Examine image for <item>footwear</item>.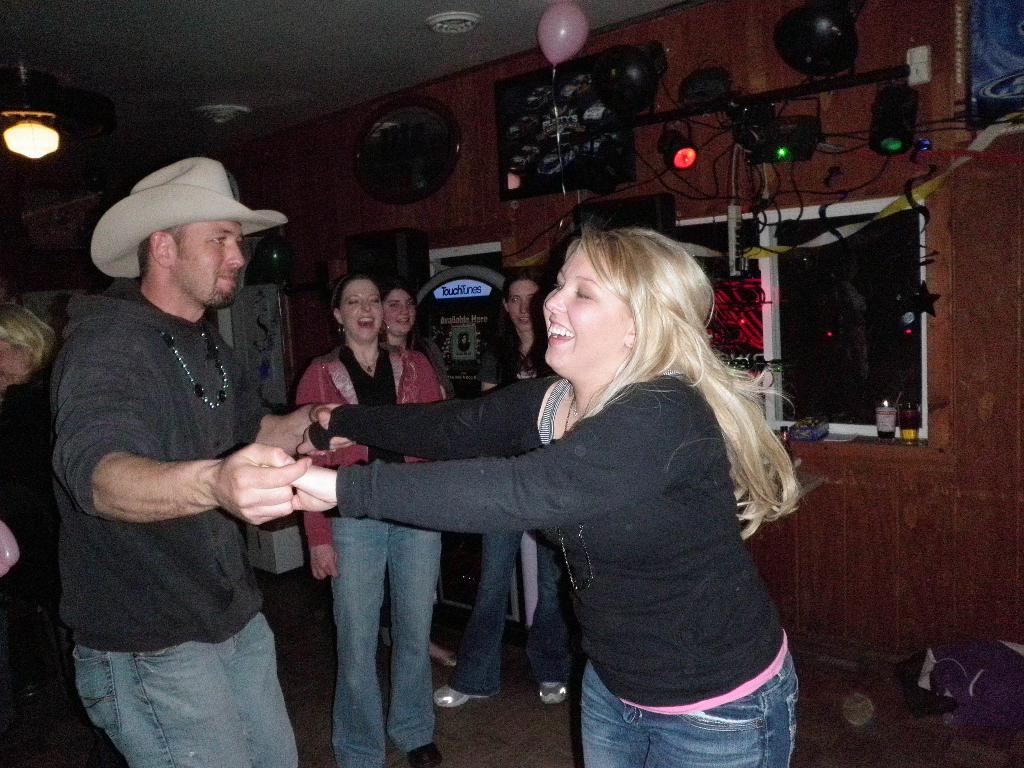
Examination result: crop(544, 672, 570, 703).
